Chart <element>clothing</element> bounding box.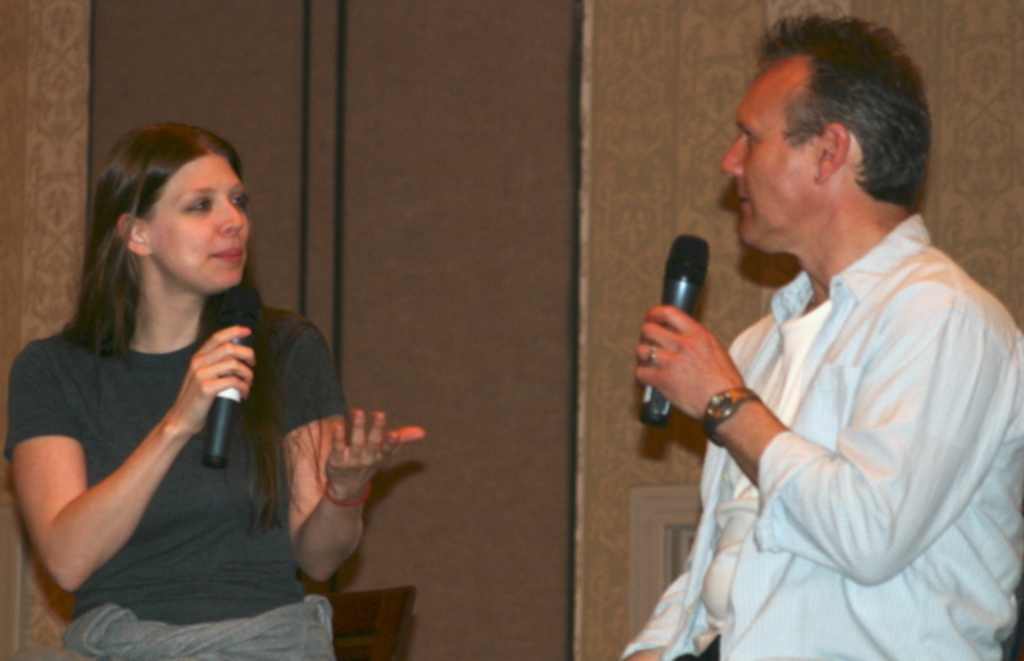
Charted: x1=6 y1=301 x2=350 y2=659.
